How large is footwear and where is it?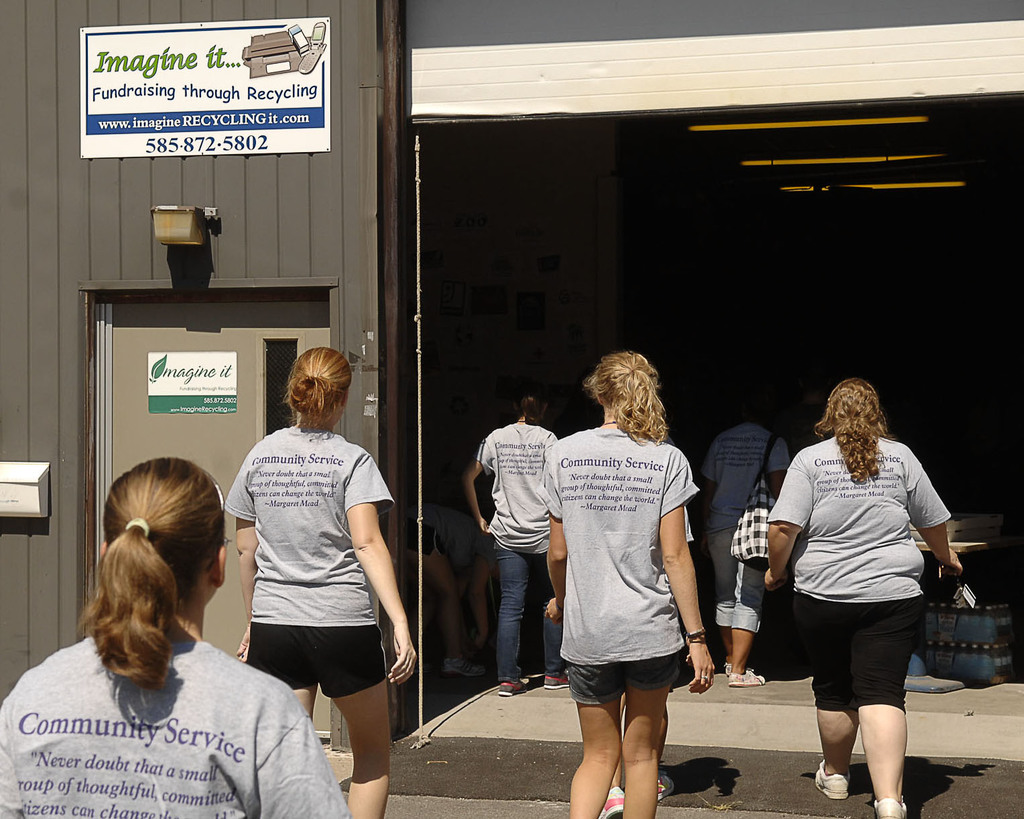
Bounding box: [497, 680, 524, 696].
